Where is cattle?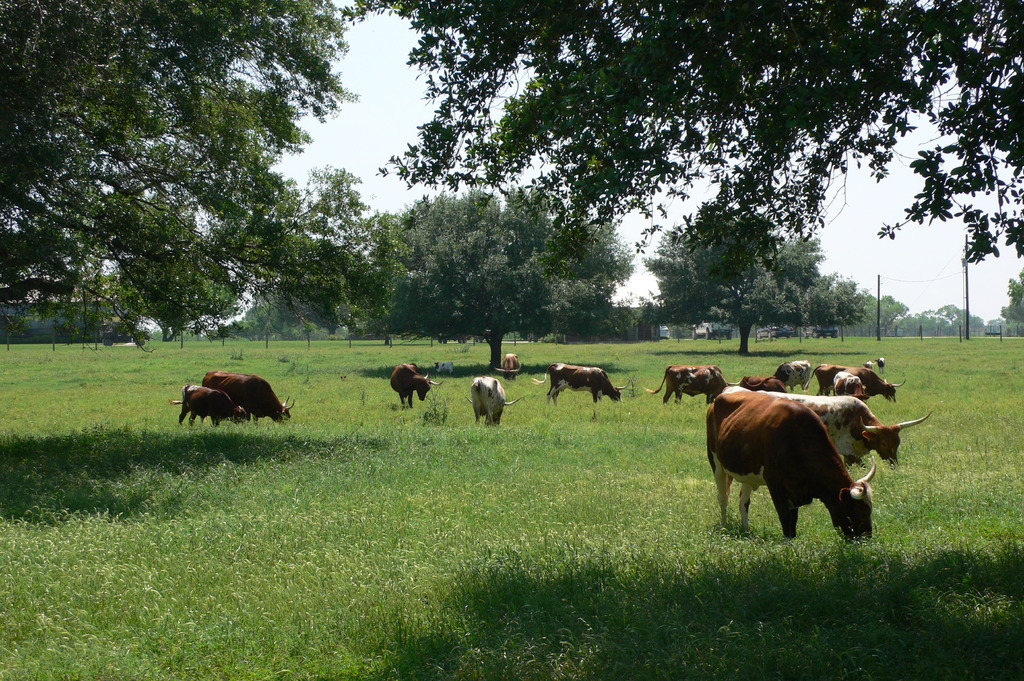
388 364 442 409.
